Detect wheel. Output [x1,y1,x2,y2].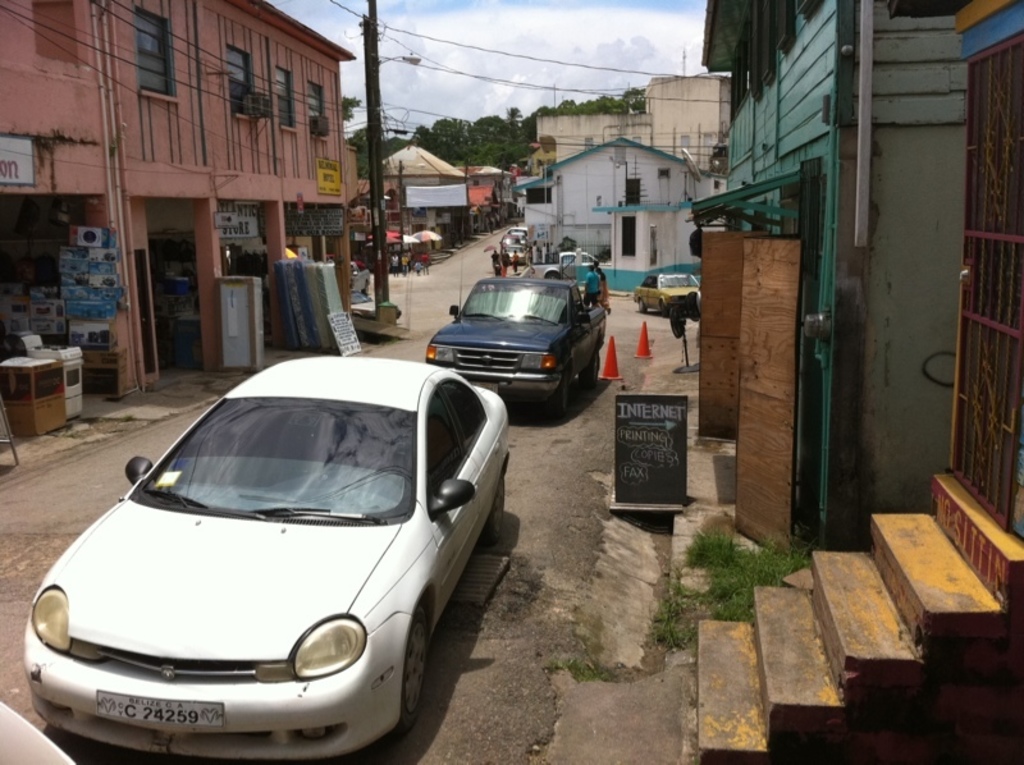
[486,476,506,544].
